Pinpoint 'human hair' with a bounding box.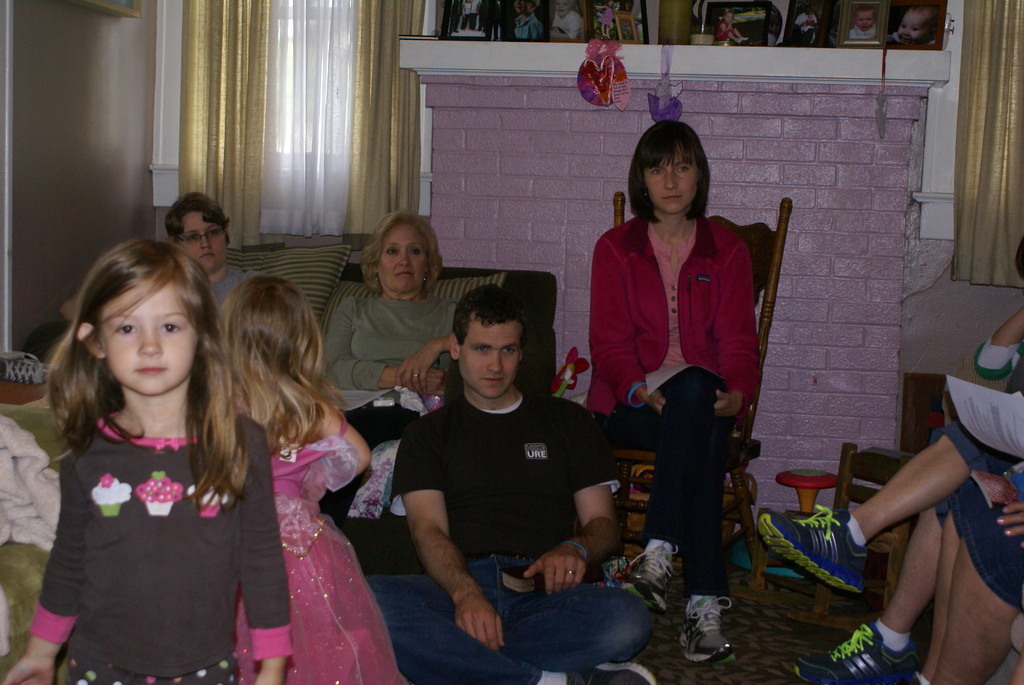
<box>358,212,445,299</box>.
